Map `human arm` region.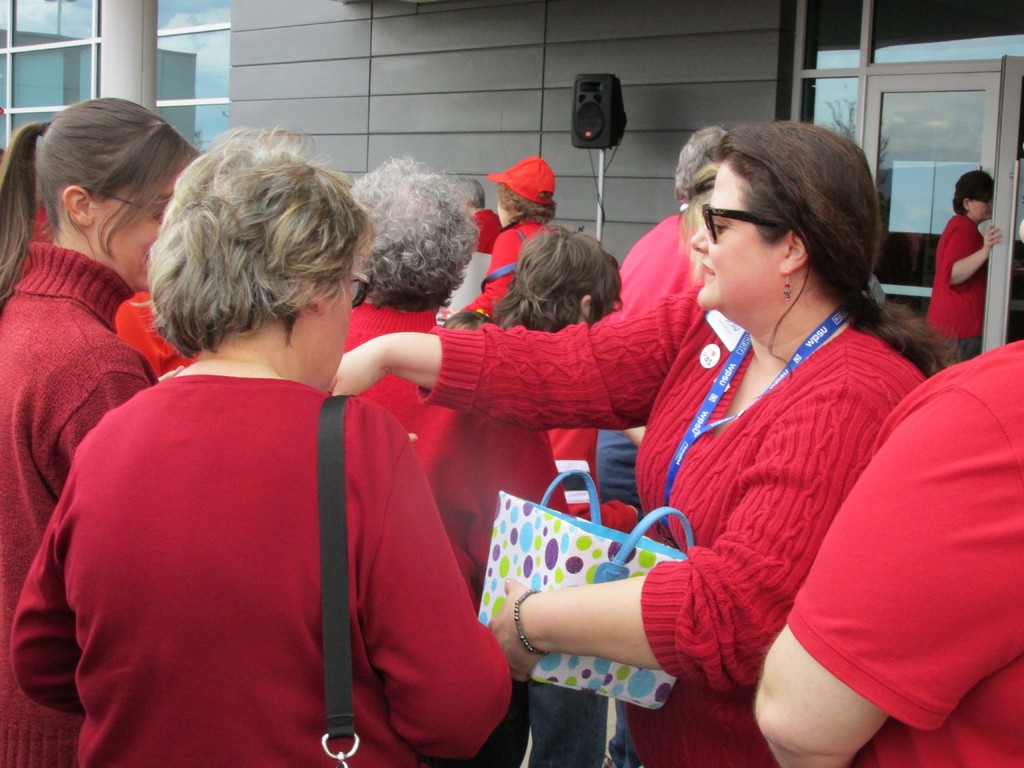
Mapped to 753 384 1023 767.
